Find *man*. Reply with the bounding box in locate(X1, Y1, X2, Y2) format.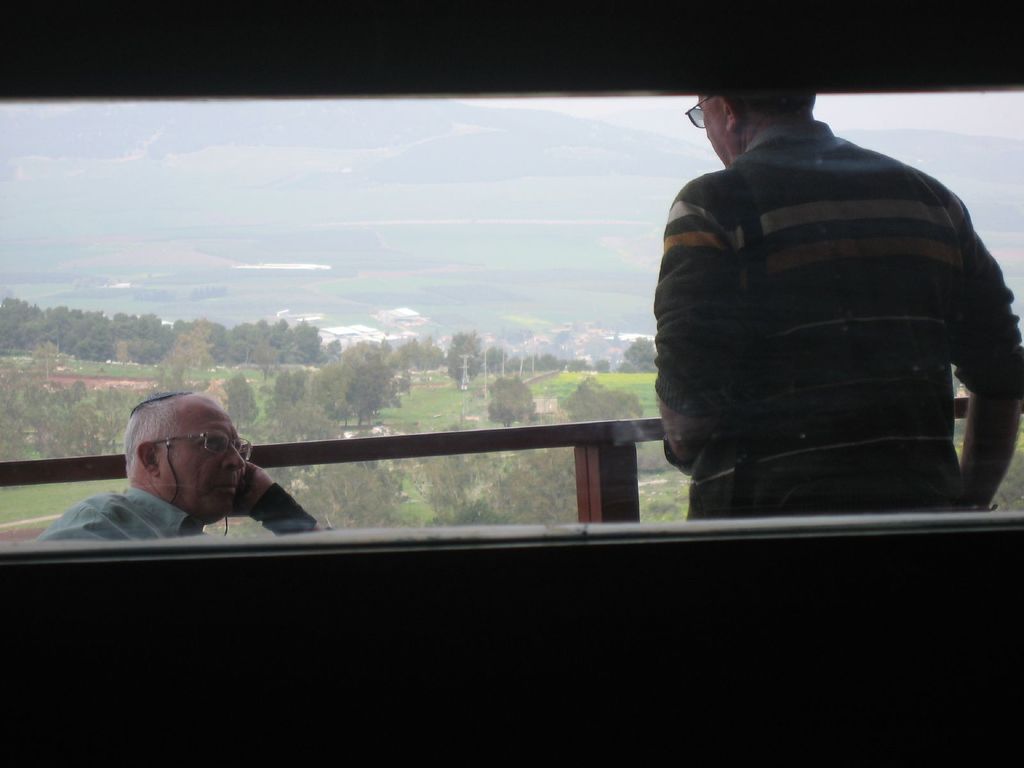
locate(32, 397, 349, 582).
